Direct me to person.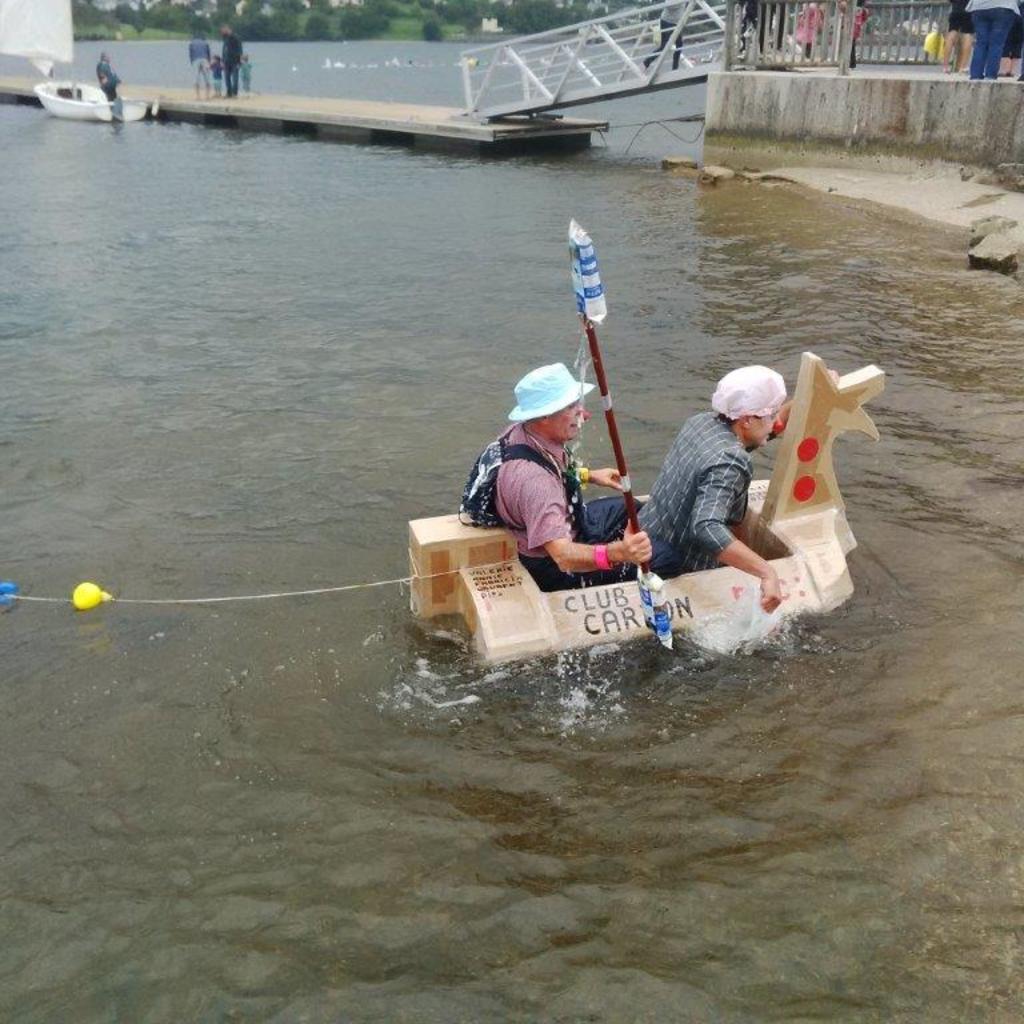
Direction: x1=940 y1=0 x2=973 y2=72.
